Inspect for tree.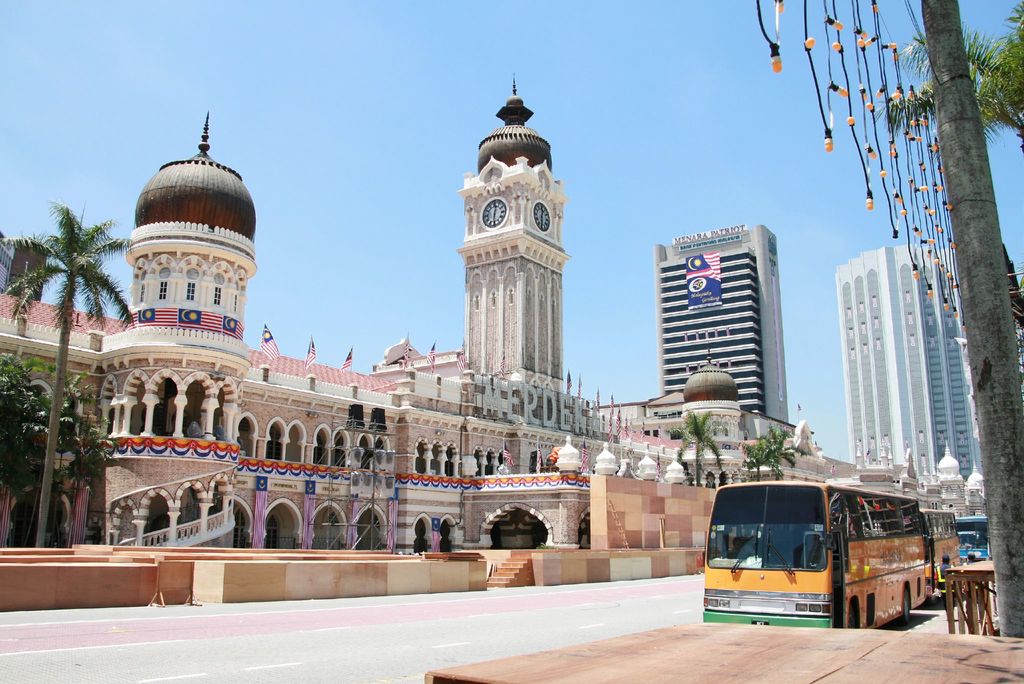
Inspection: 0, 196, 134, 546.
